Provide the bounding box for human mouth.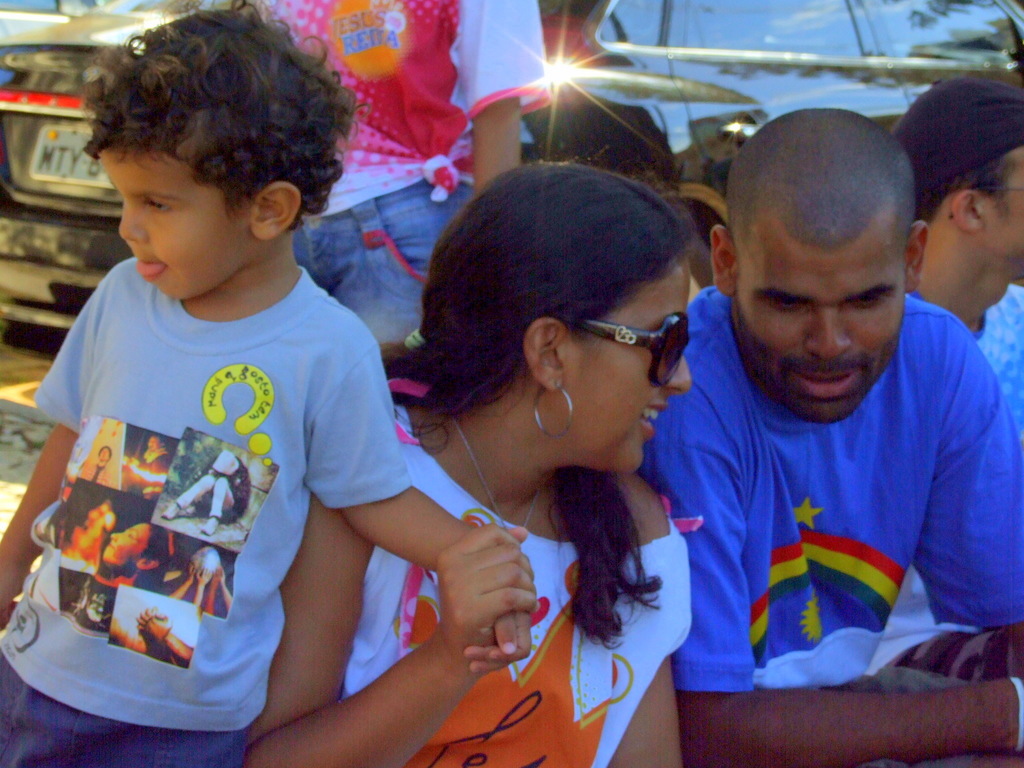
<box>134,248,172,284</box>.
